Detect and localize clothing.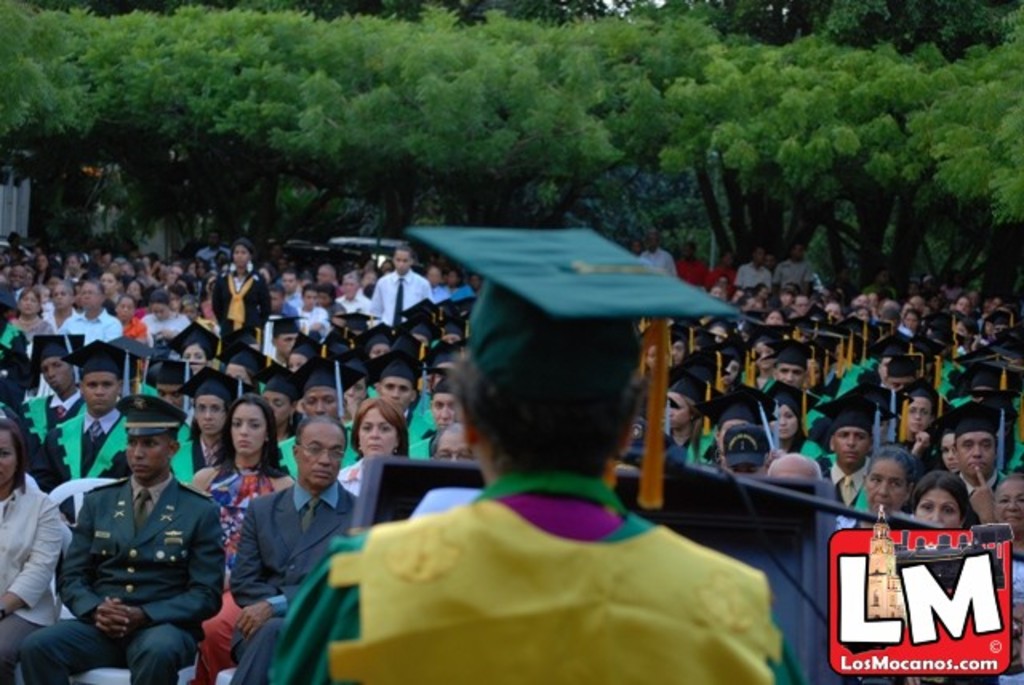
Localized at x1=277, y1=437, x2=294, y2=480.
